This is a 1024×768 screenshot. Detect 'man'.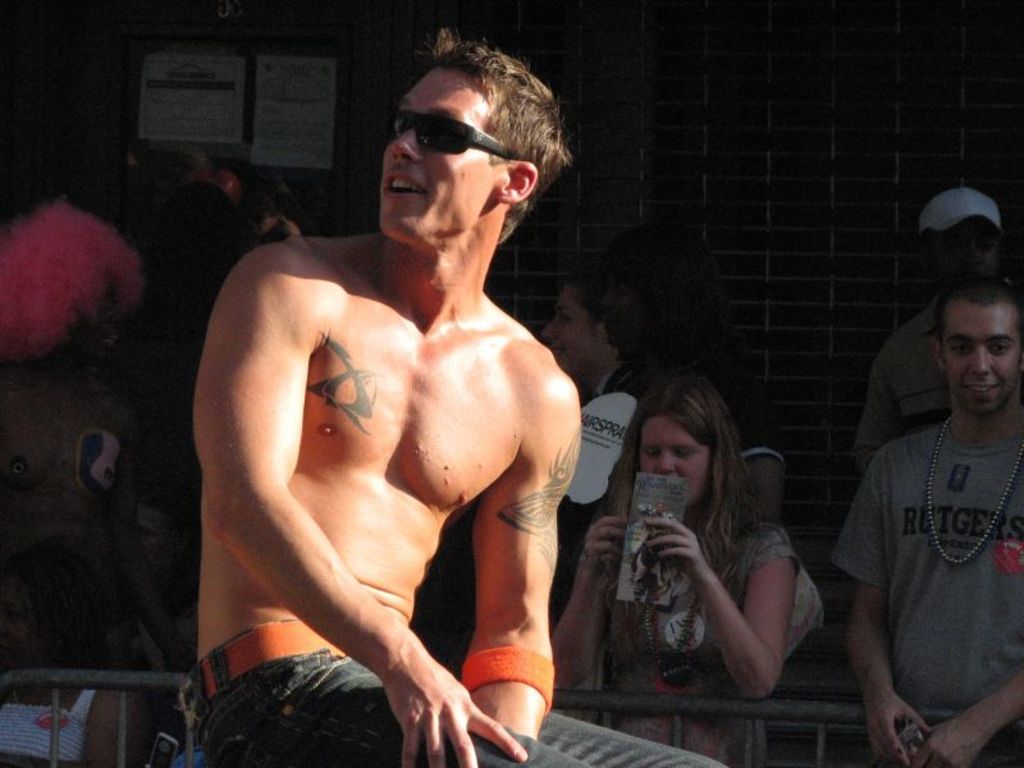
[x1=193, y1=23, x2=745, y2=767].
